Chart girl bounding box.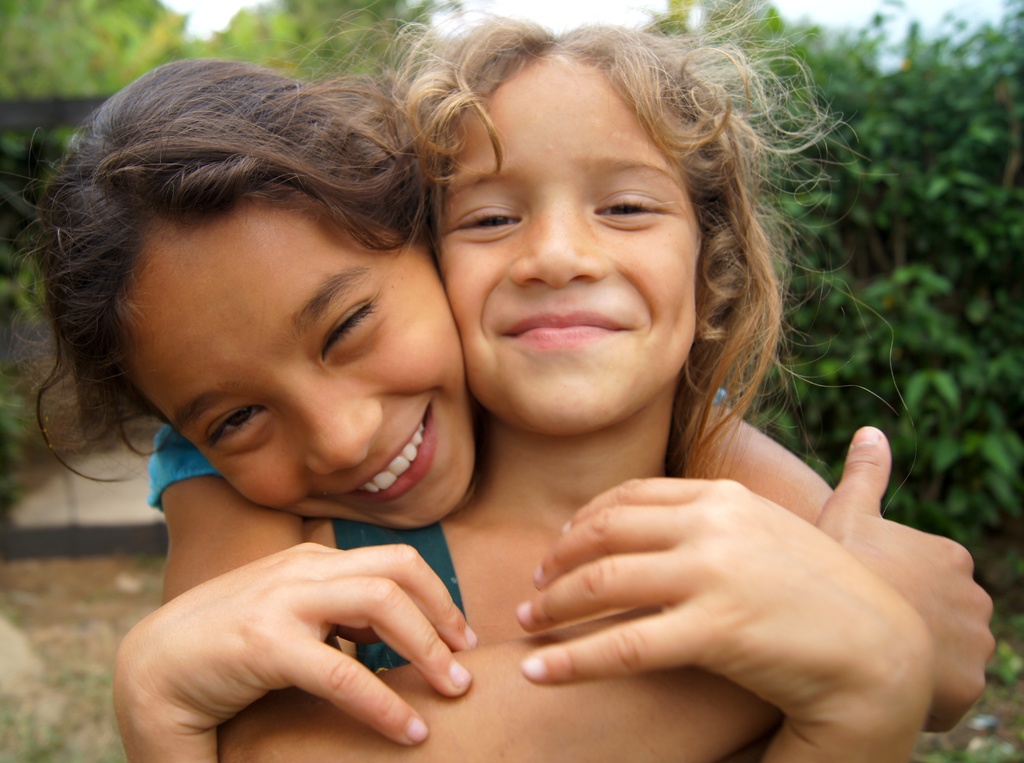
Charted: <bbox>7, 6, 993, 762</bbox>.
